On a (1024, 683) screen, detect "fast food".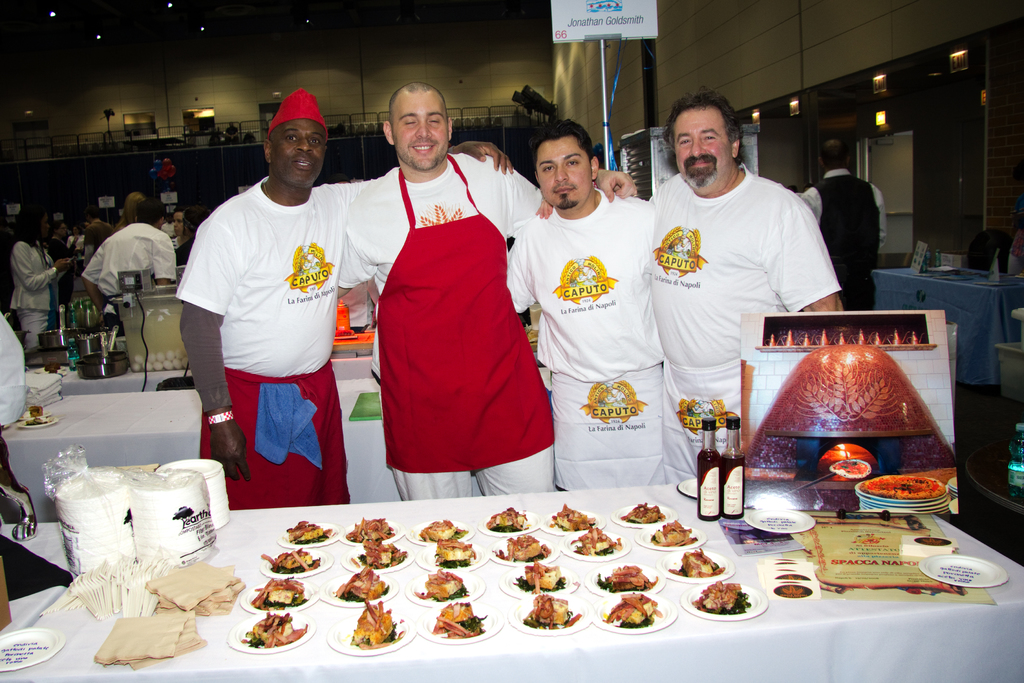
415,566,464,597.
